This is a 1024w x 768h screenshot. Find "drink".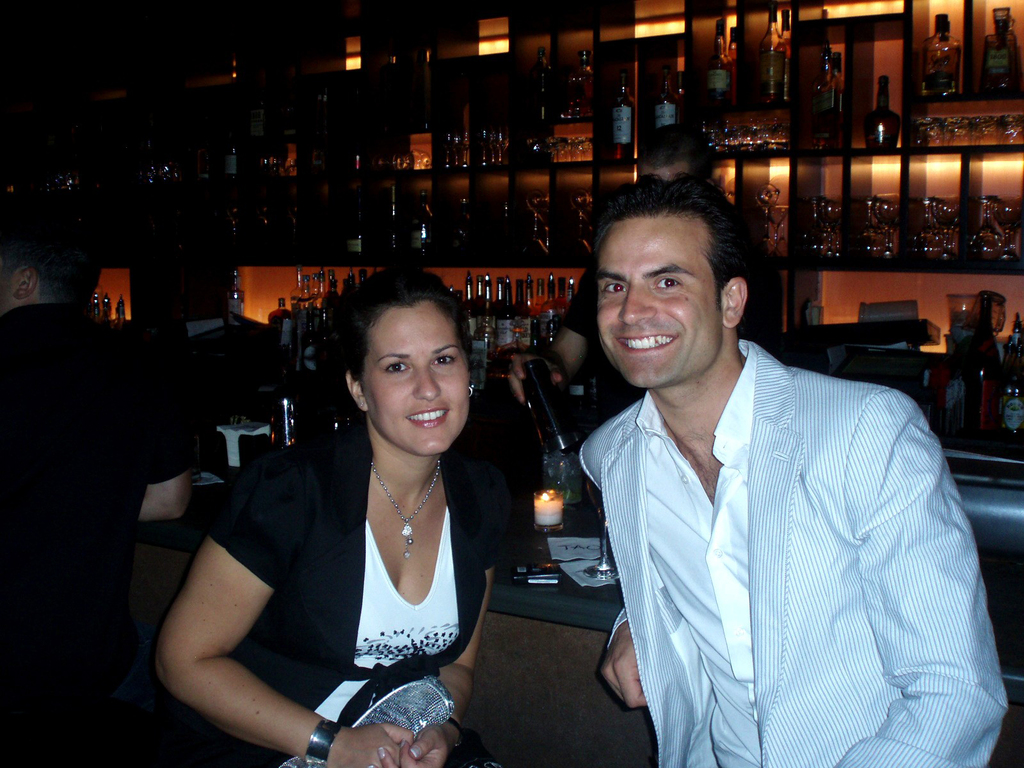
Bounding box: locate(708, 24, 732, 108).
